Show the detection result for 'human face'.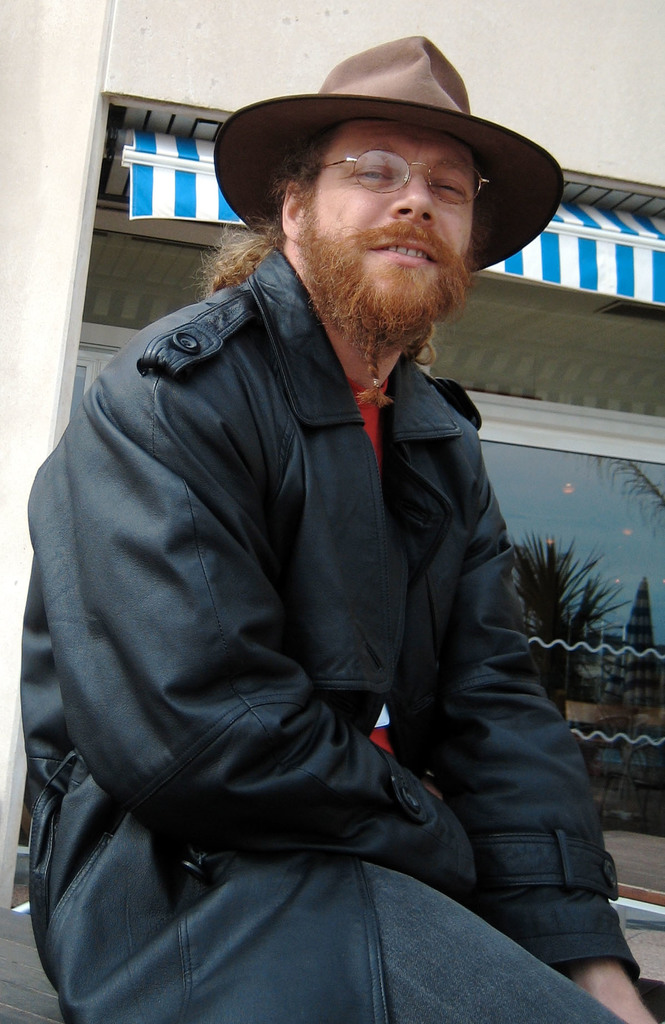
bbox=[303, 120, 477, 344].
